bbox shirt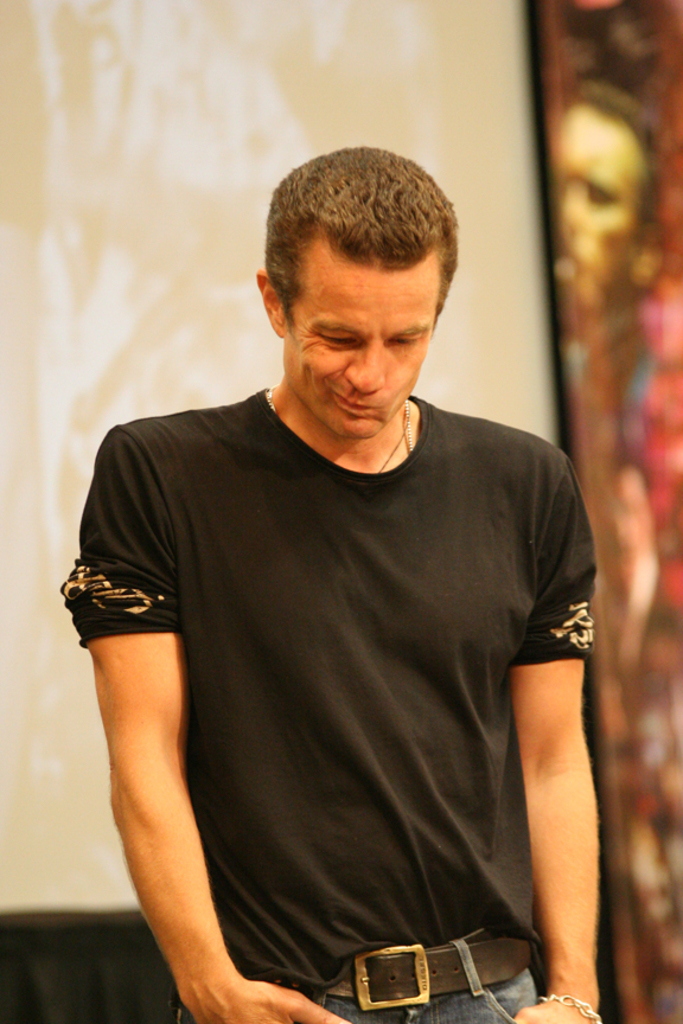
x1=65, y1=308, x2=615, y2=1009
